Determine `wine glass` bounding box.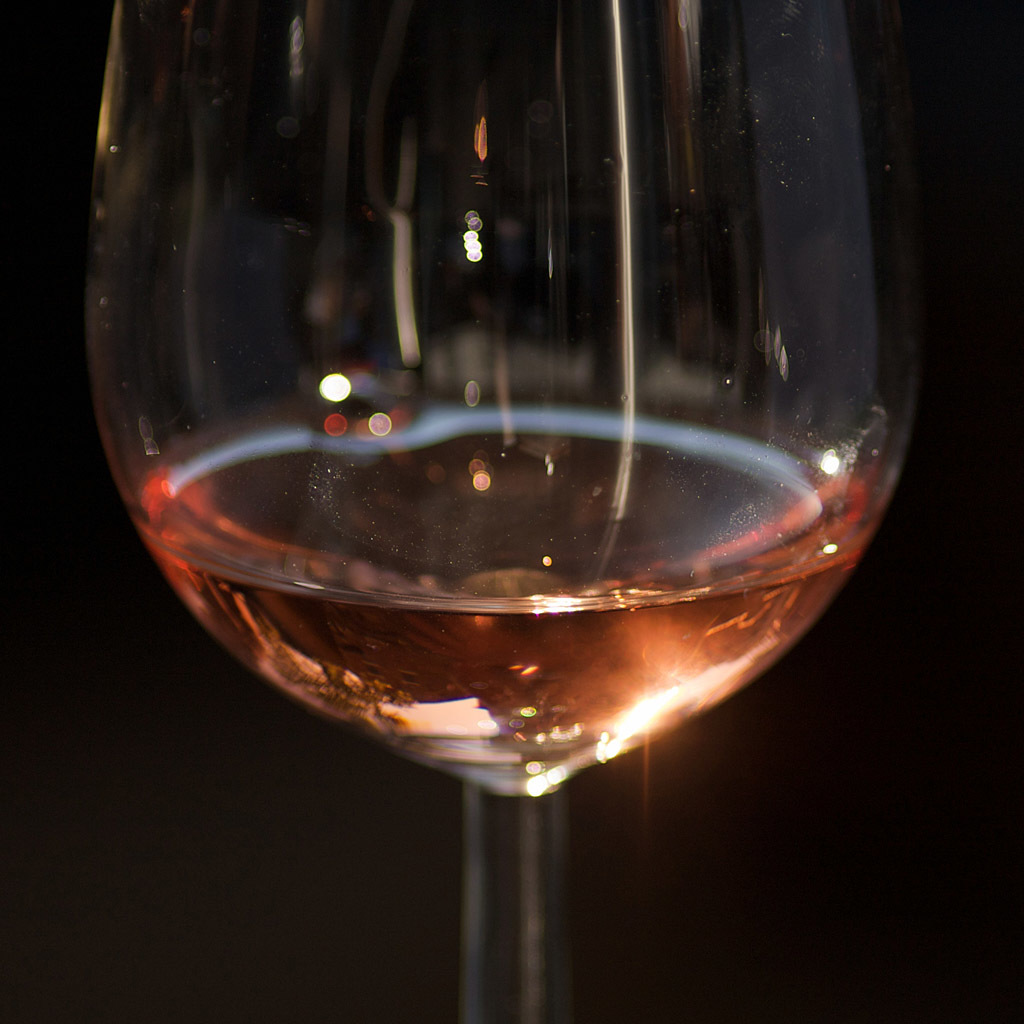
Determined: (86,0,915,1023).
